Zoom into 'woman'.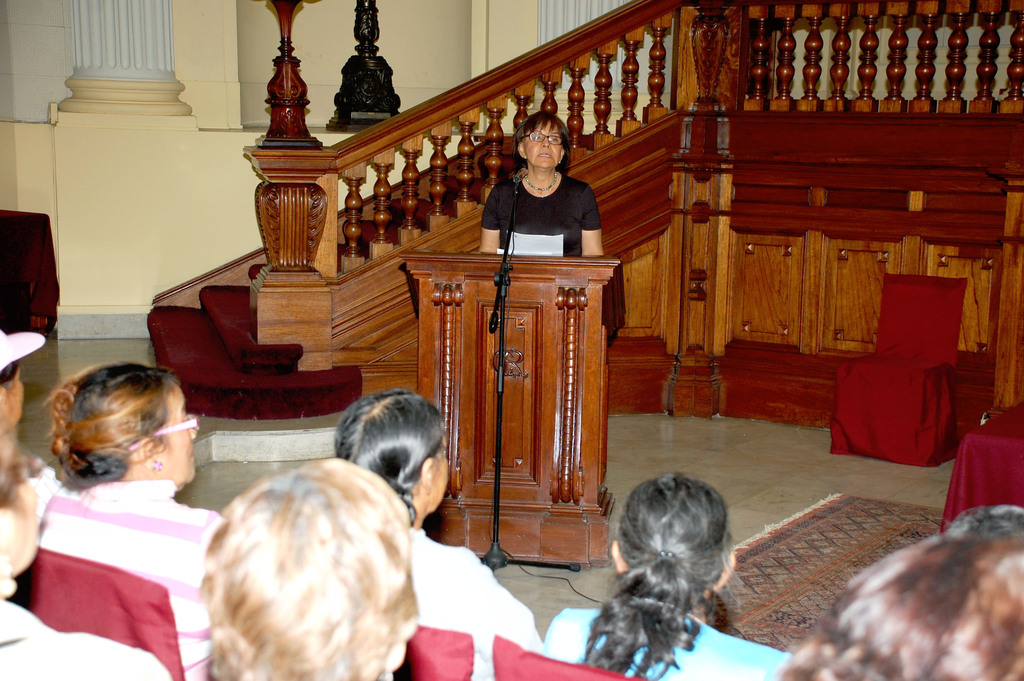
Zoom target: (x1=543, y1=474, x2=790, y2=680).
